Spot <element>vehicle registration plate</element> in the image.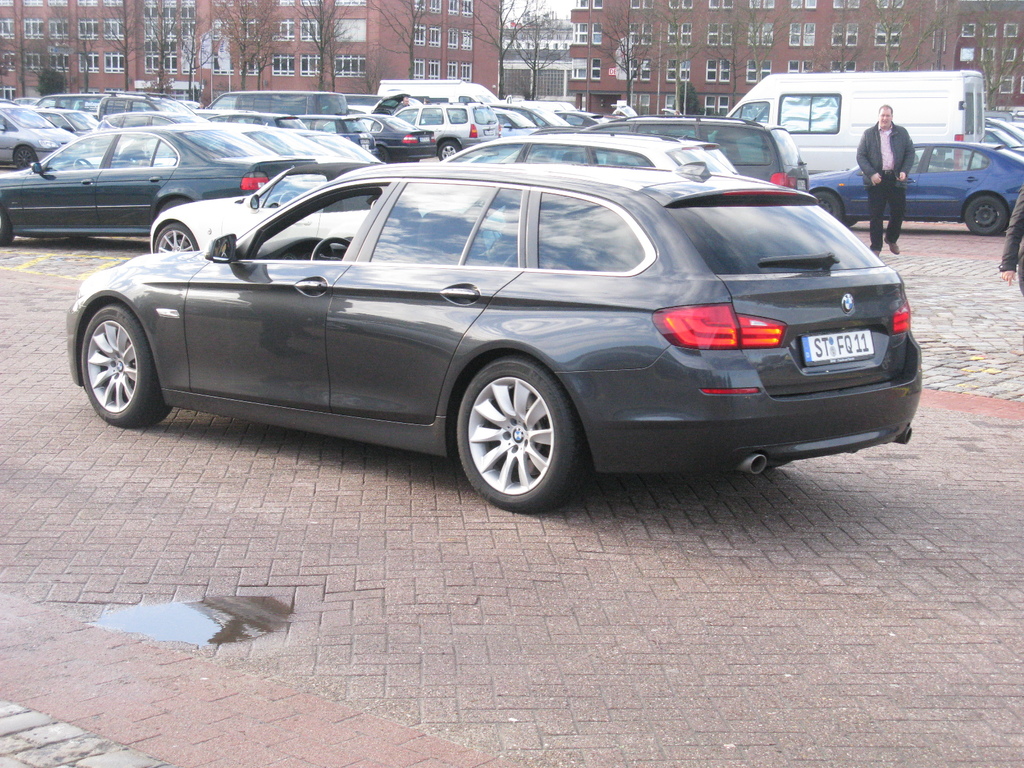
<element>vehicle registration plate</element> found at <region>801, 328, 876, 366</region>.
